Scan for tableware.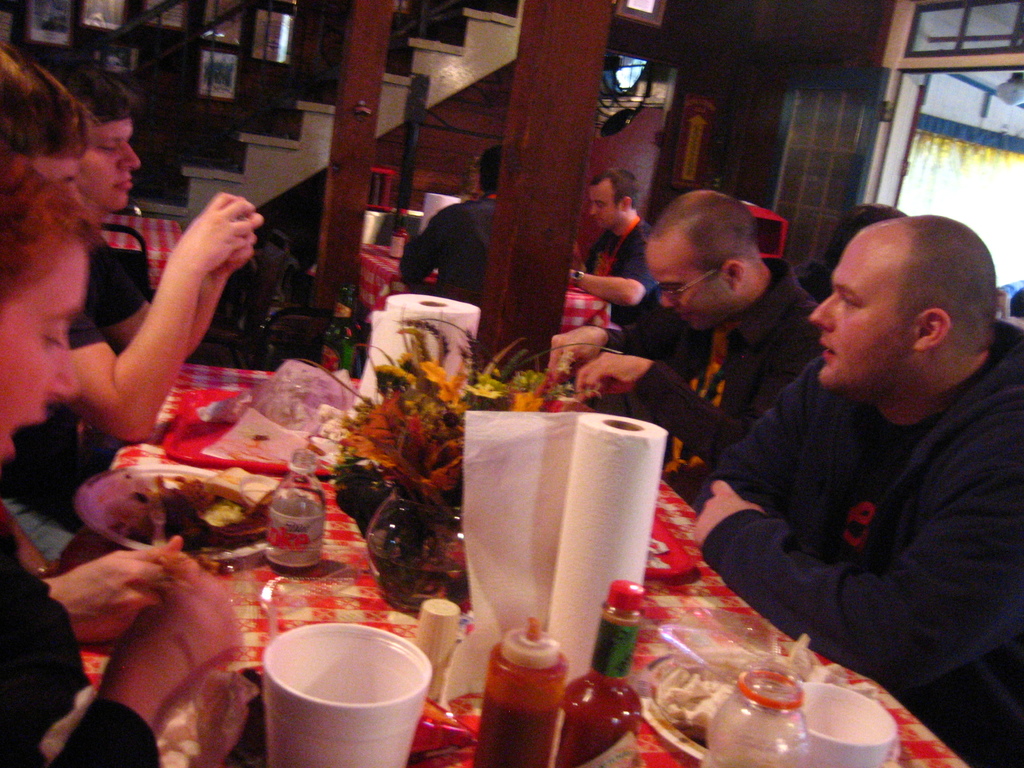
Scan result: <region>159, 389, 341, 477</region>.
